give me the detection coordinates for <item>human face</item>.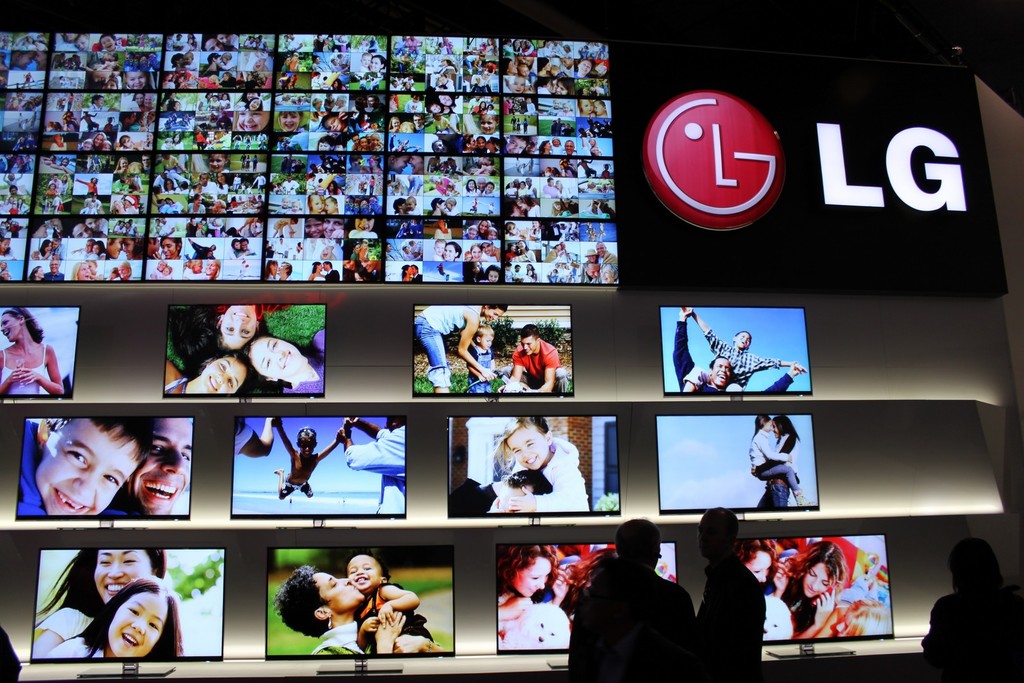
BBox(132, 414, 194, 514).
